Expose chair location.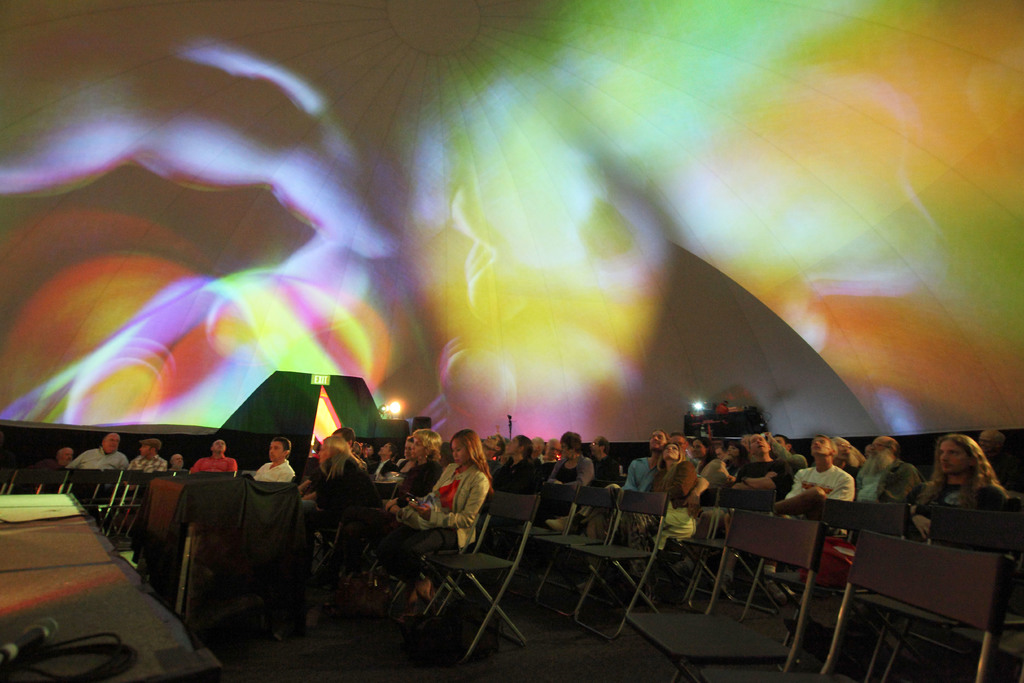
Exposed at region(630, 513, 825, 682).
